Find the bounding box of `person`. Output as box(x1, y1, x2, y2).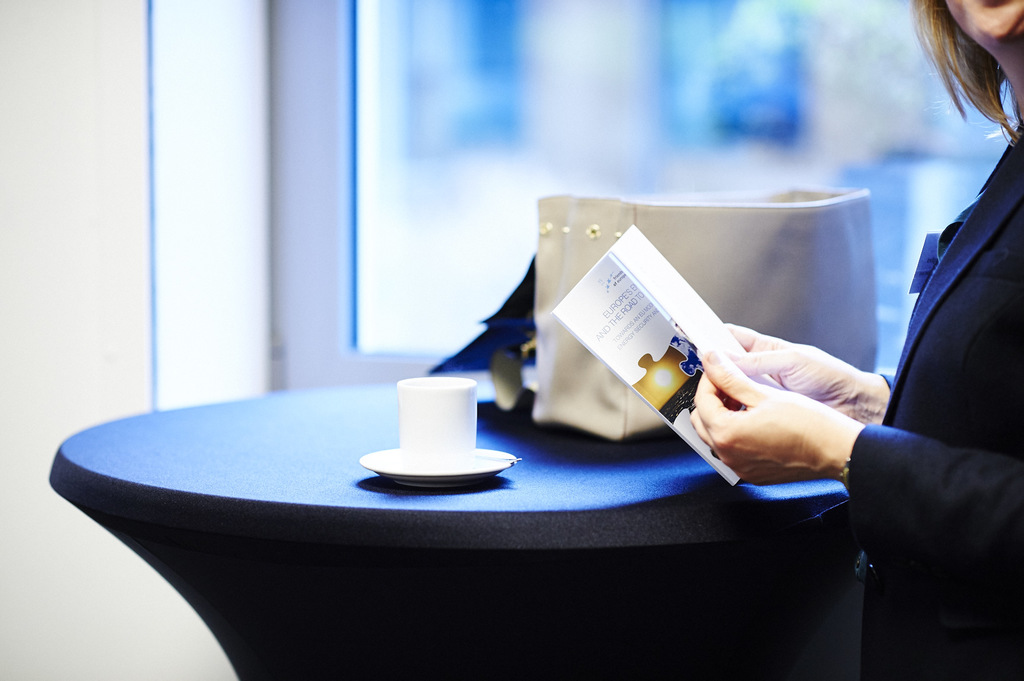
box(690, 0, 1023, 680).
